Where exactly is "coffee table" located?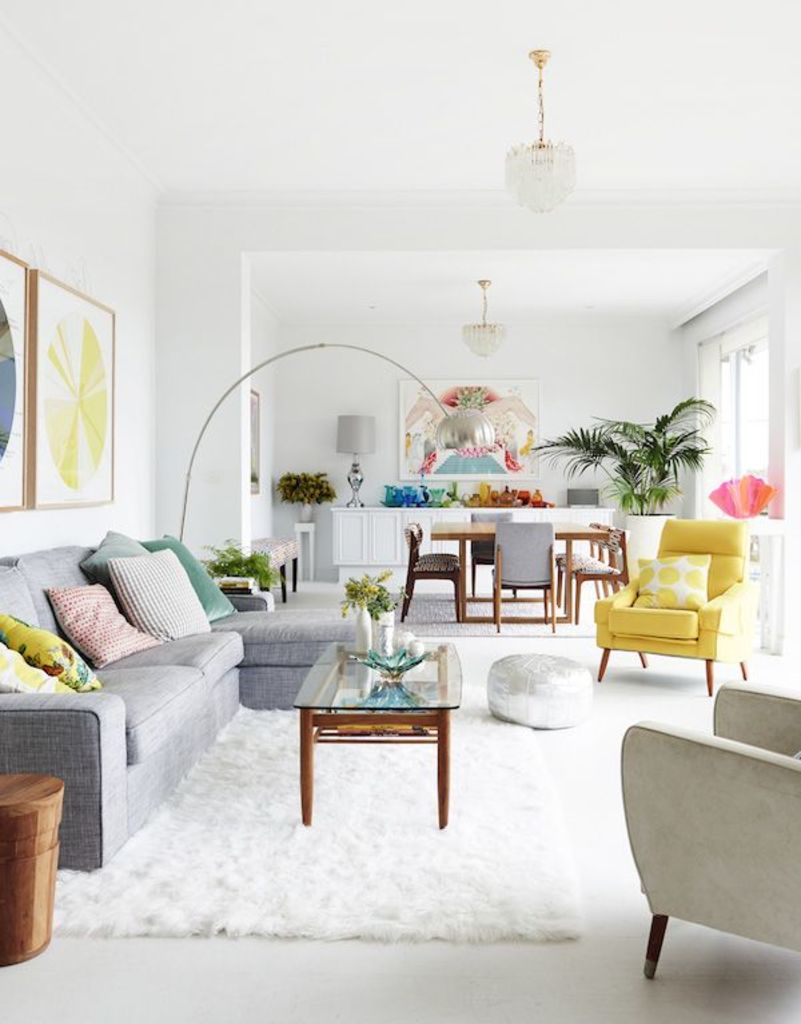
Its bounding box is 290 641 466 832.
